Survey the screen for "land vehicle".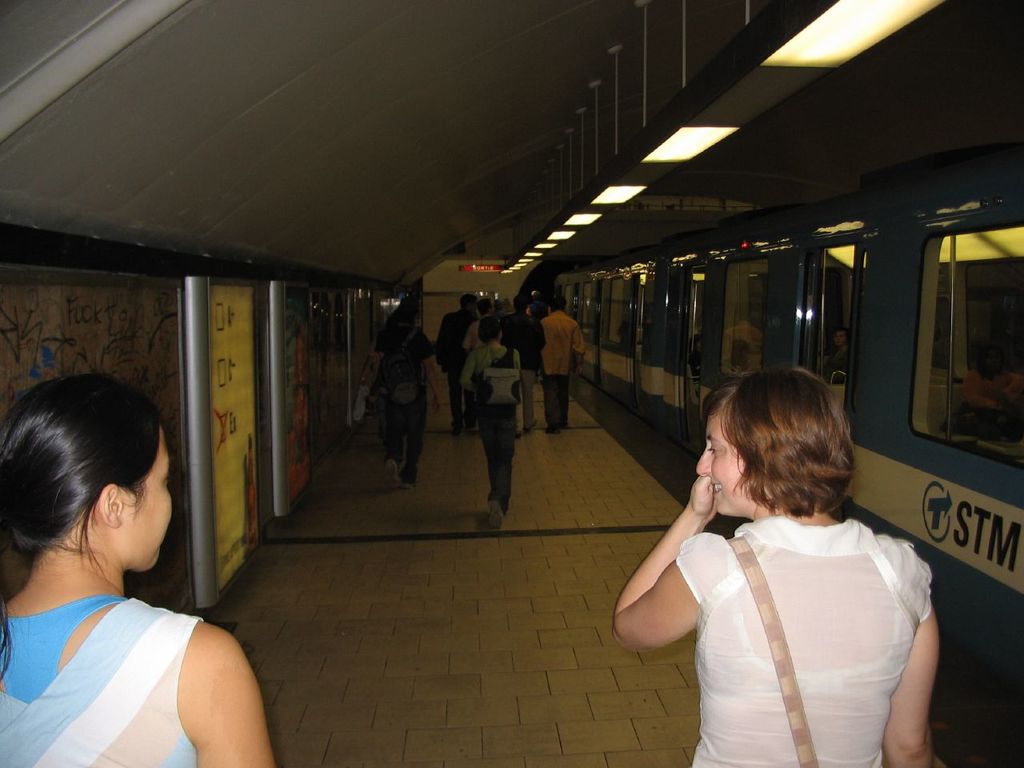
Survey found: (x1=530, y1=141, x2=1023, y2=694).
